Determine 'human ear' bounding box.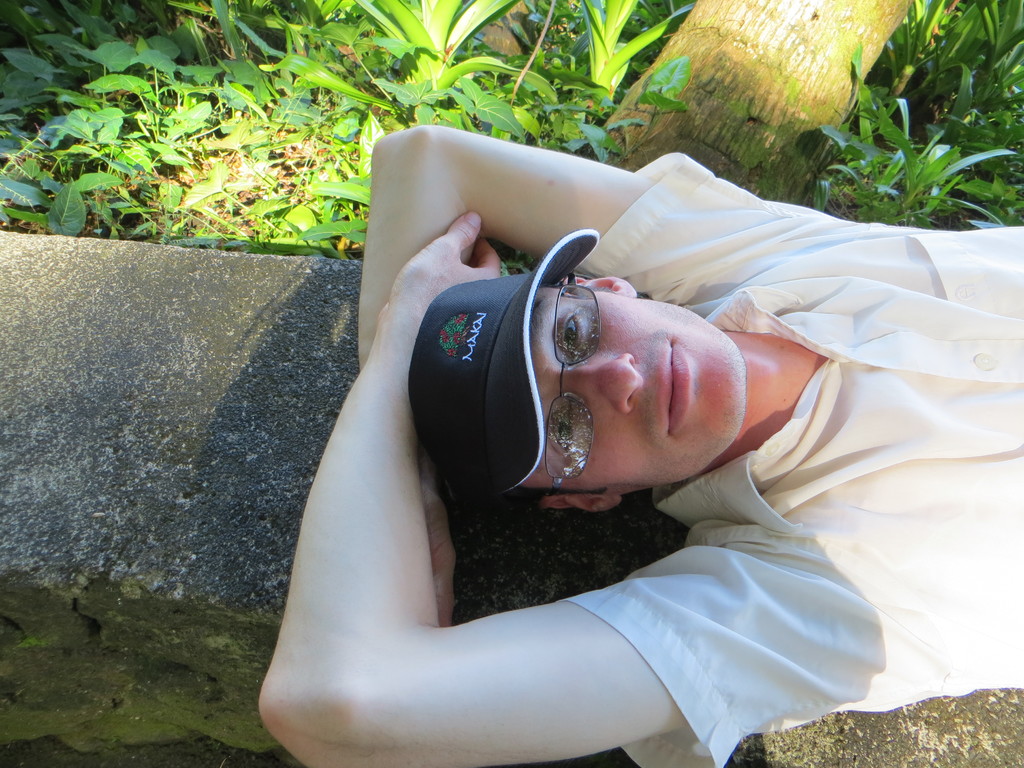
Determined: (542,497,621,510).
